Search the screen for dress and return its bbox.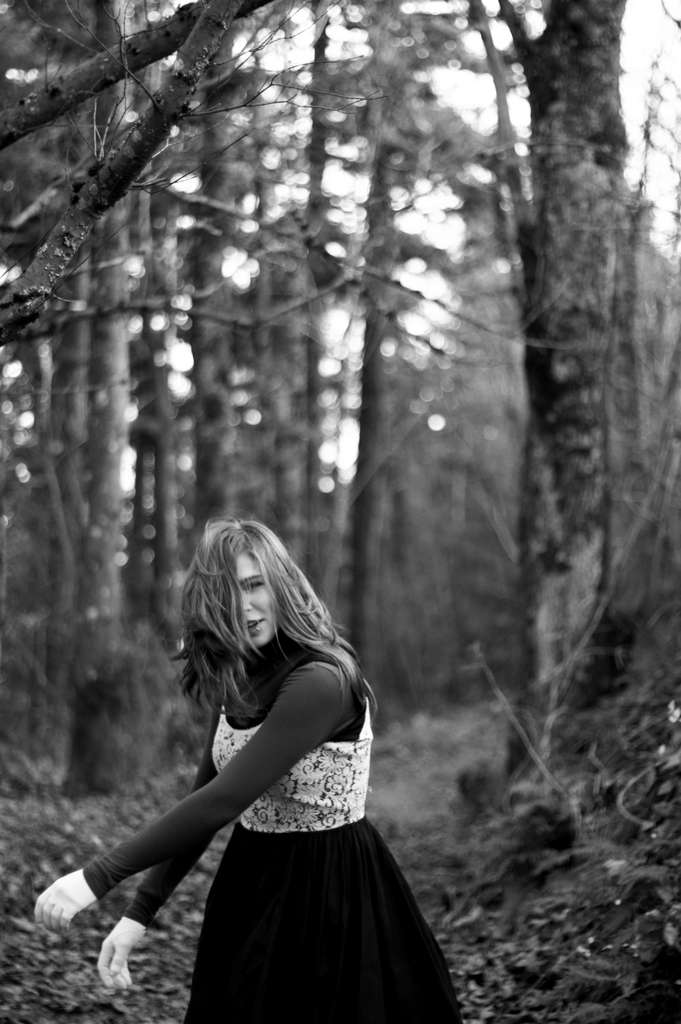
Found: (79, 630, 462, 1023).
